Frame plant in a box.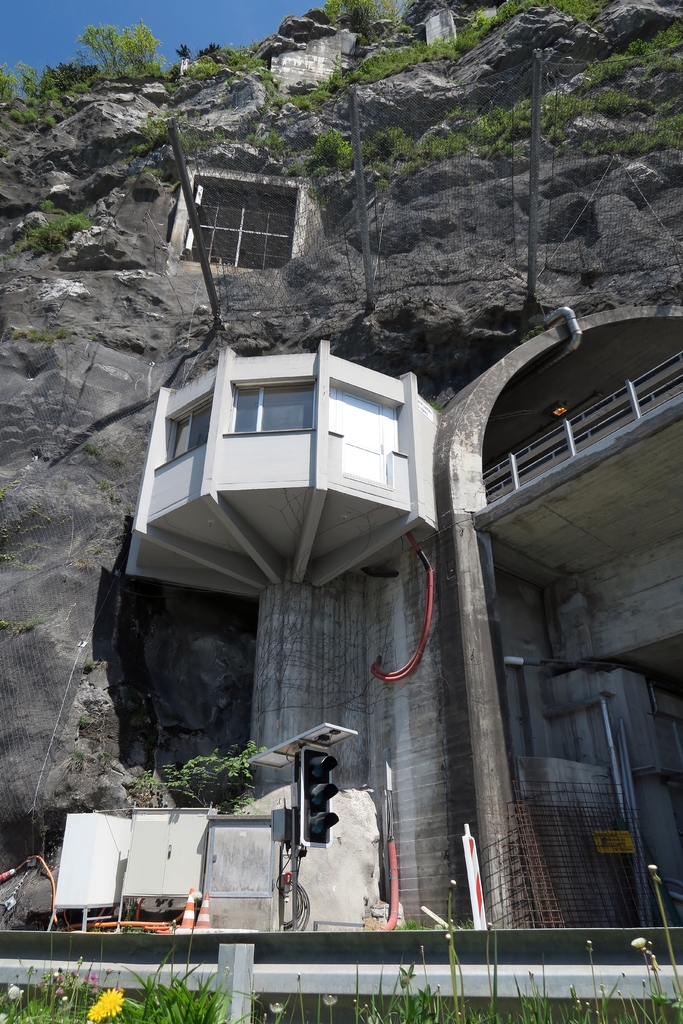
left=129, top=738, right=268, bottom=815.
